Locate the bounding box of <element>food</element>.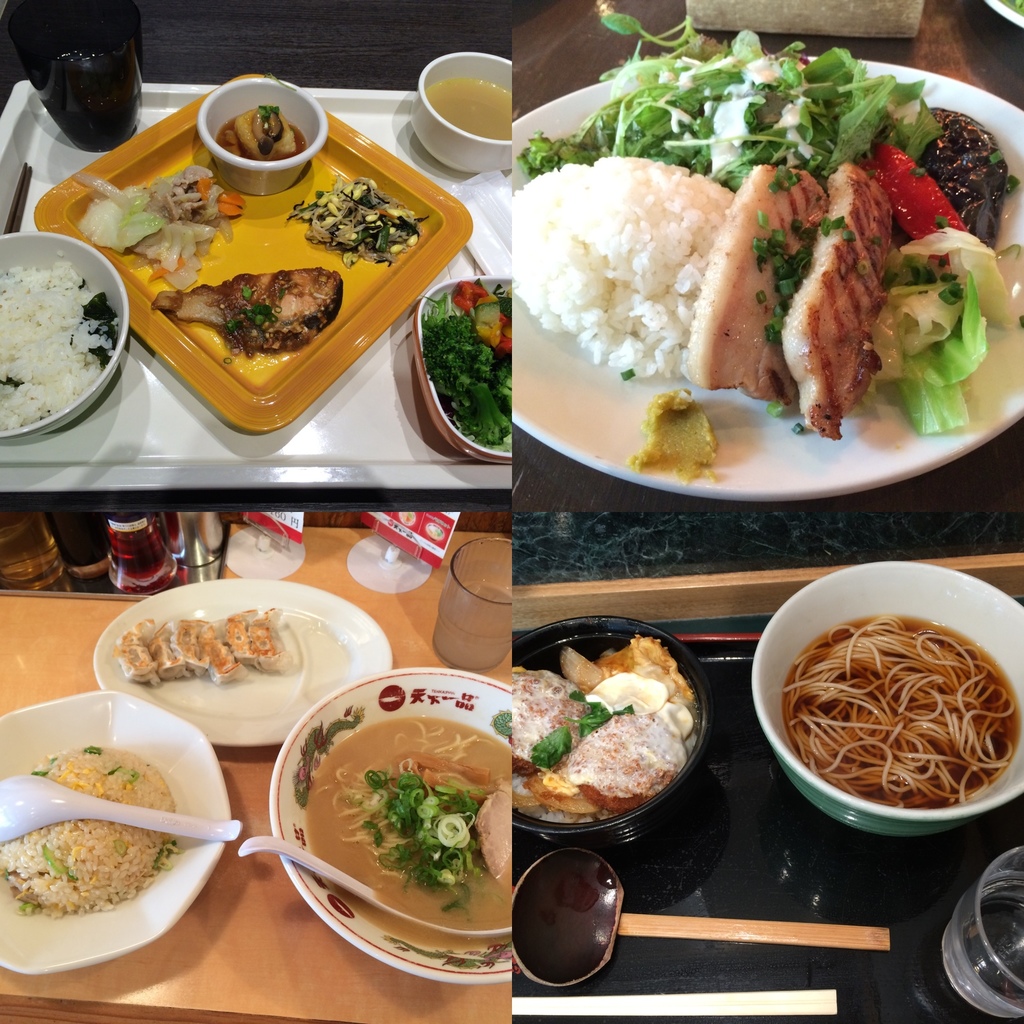
Bounding box: {"x1": 111, "y1": 602, "x2": 293, "y2": 688}.
